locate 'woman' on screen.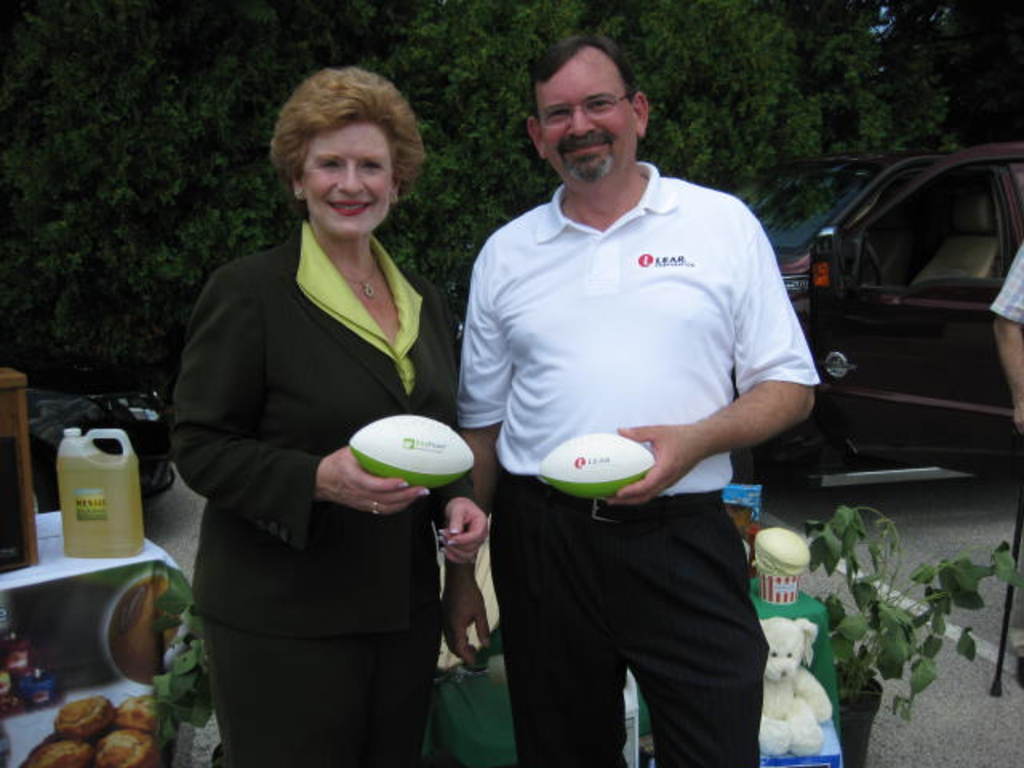
On screen at bbox=[166, 61, 458, 685].
